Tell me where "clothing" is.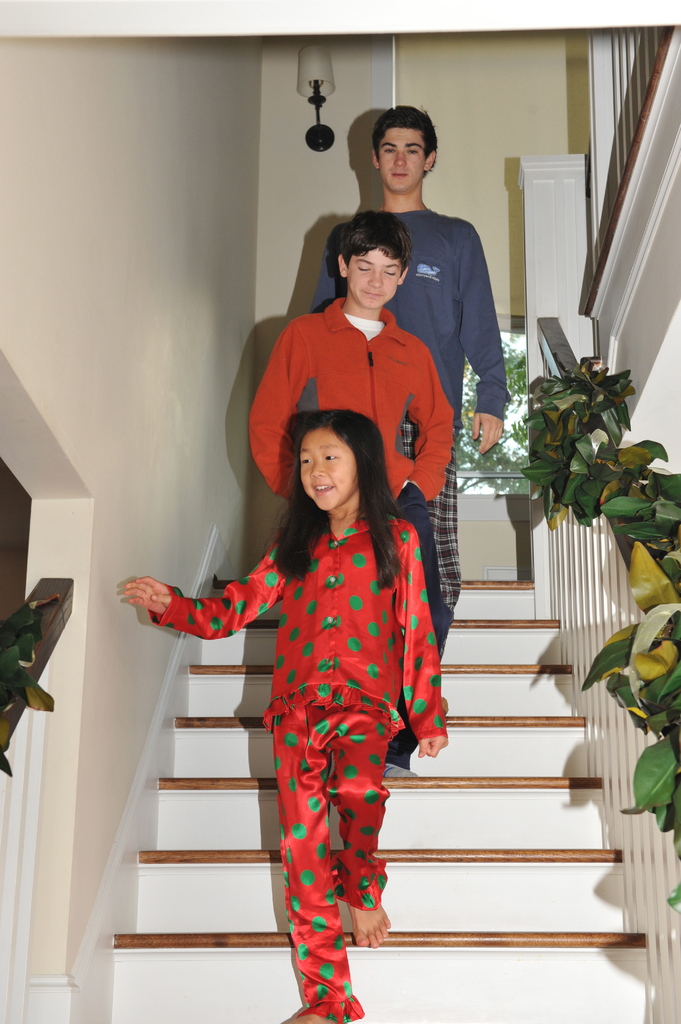
"clothing" is at bbox(244, 304, 445, 738).
